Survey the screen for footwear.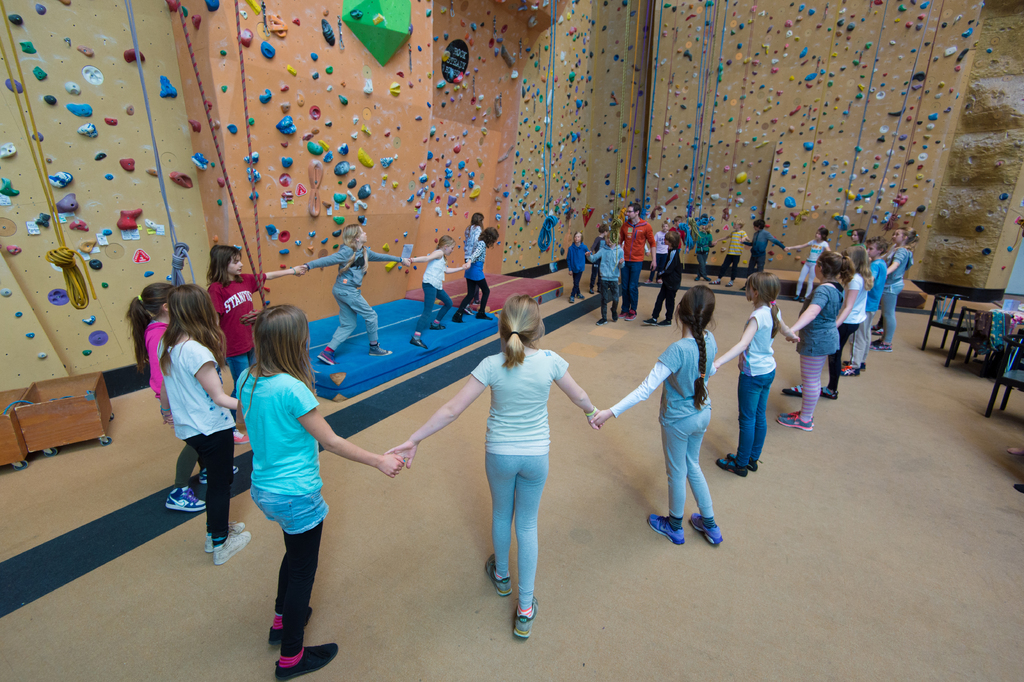
Survey found: bbox=[716, 460, 744, 478].
